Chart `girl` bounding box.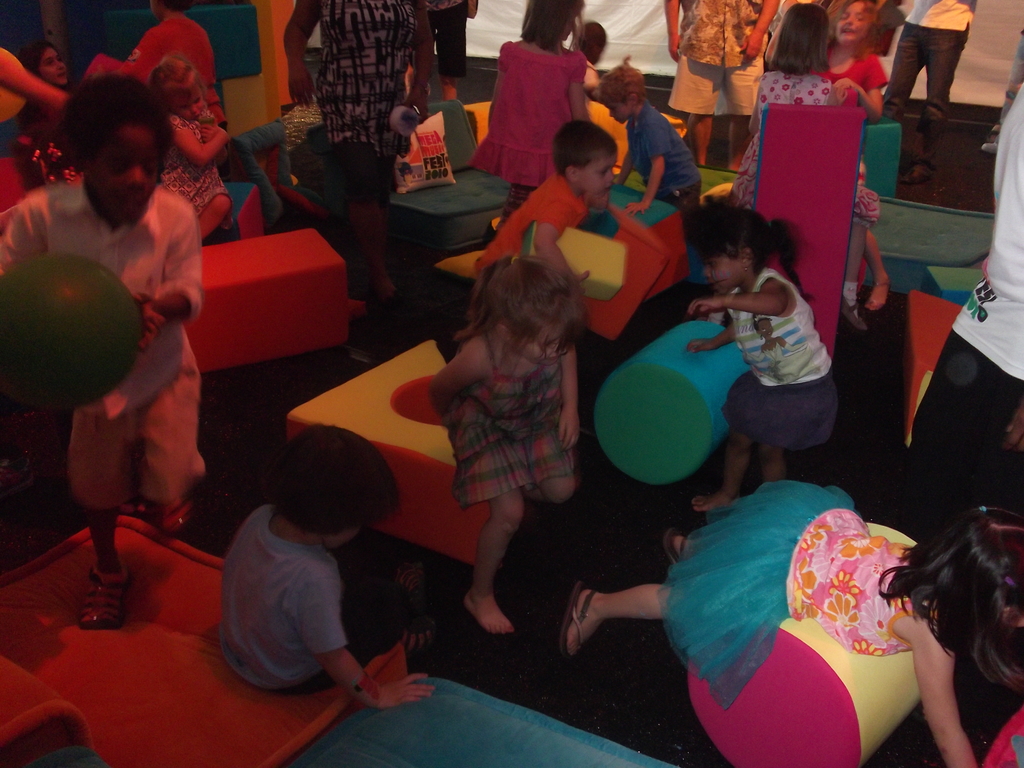
Charted: [left=683, top=192, right=842, bottom=512].
